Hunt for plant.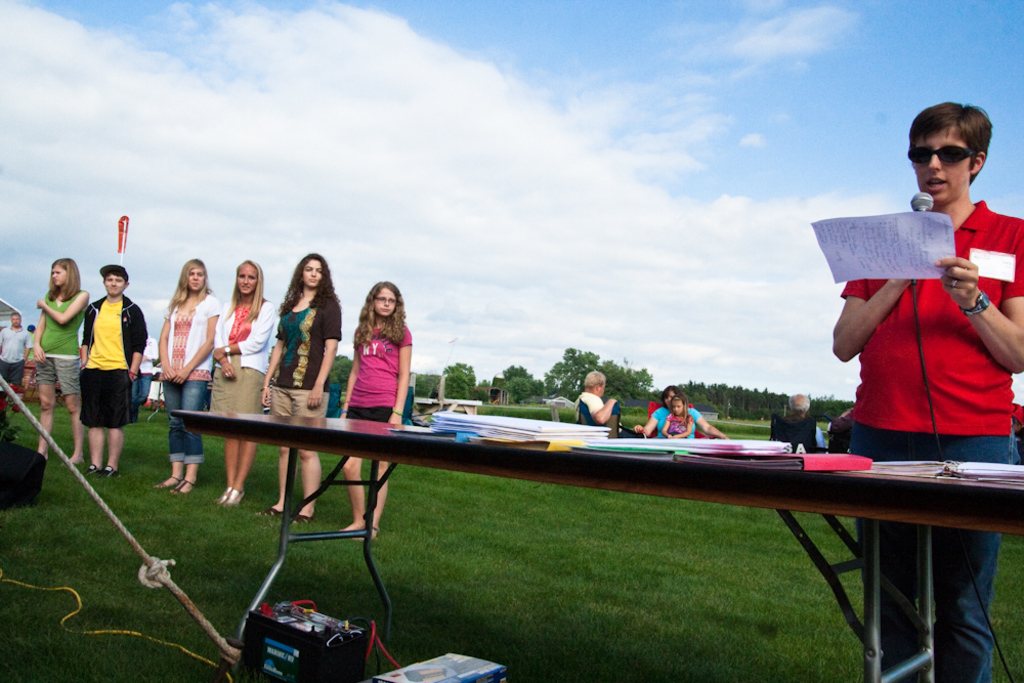
Hunted down at <box>554,346,593,409</box>.
